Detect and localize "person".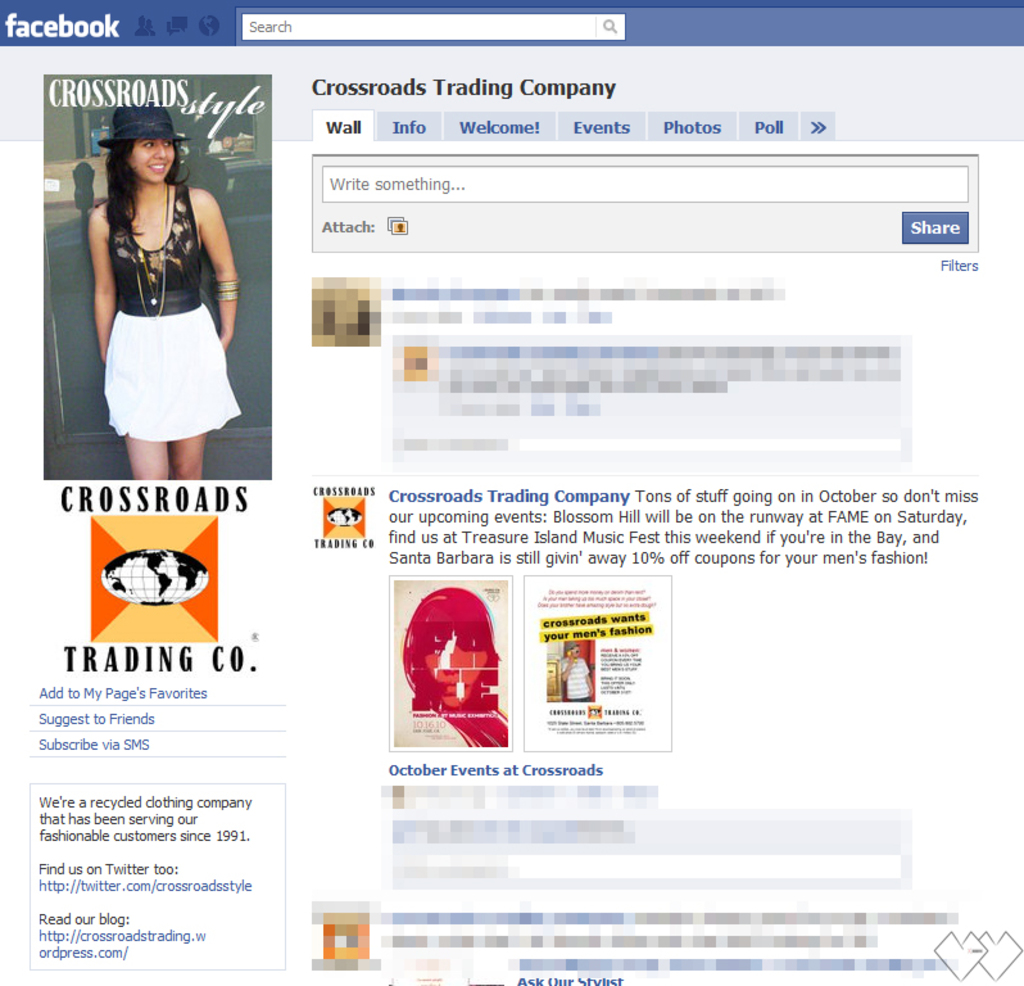
Localized at (98,105,246,481).
